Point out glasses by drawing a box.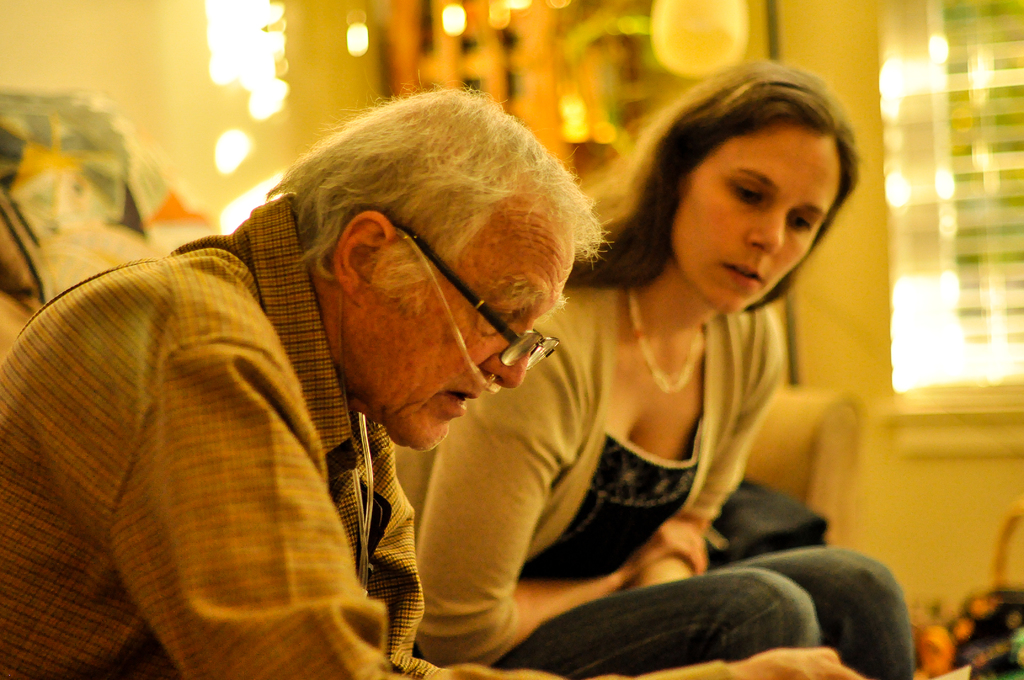
[316, 224, 545, 374].
